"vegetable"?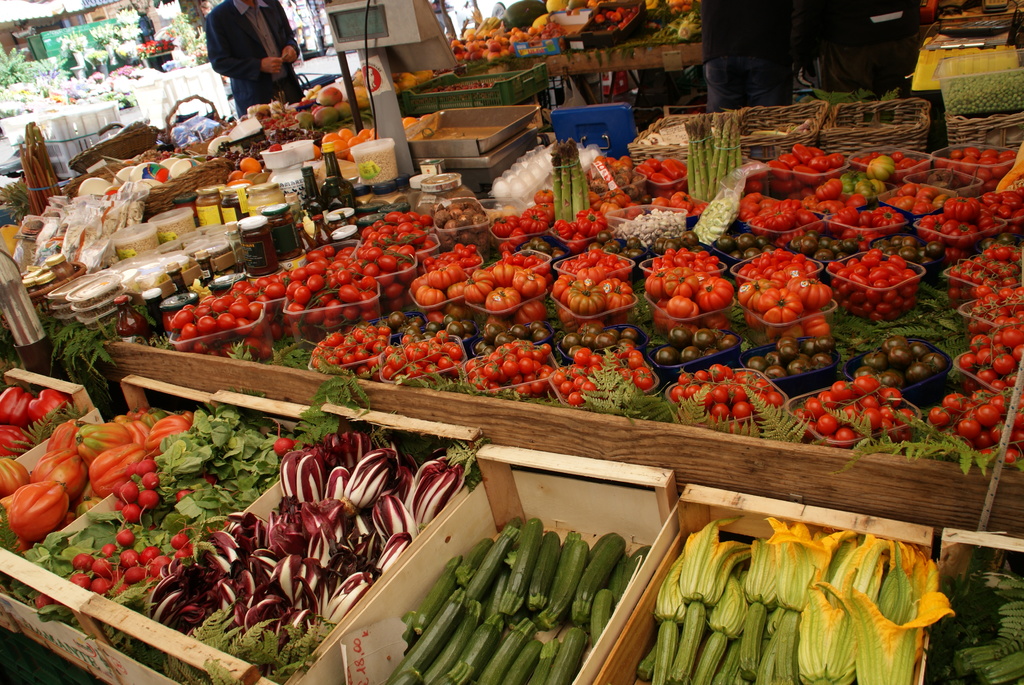
[left=589, top=592, right=608, bottom=650]
